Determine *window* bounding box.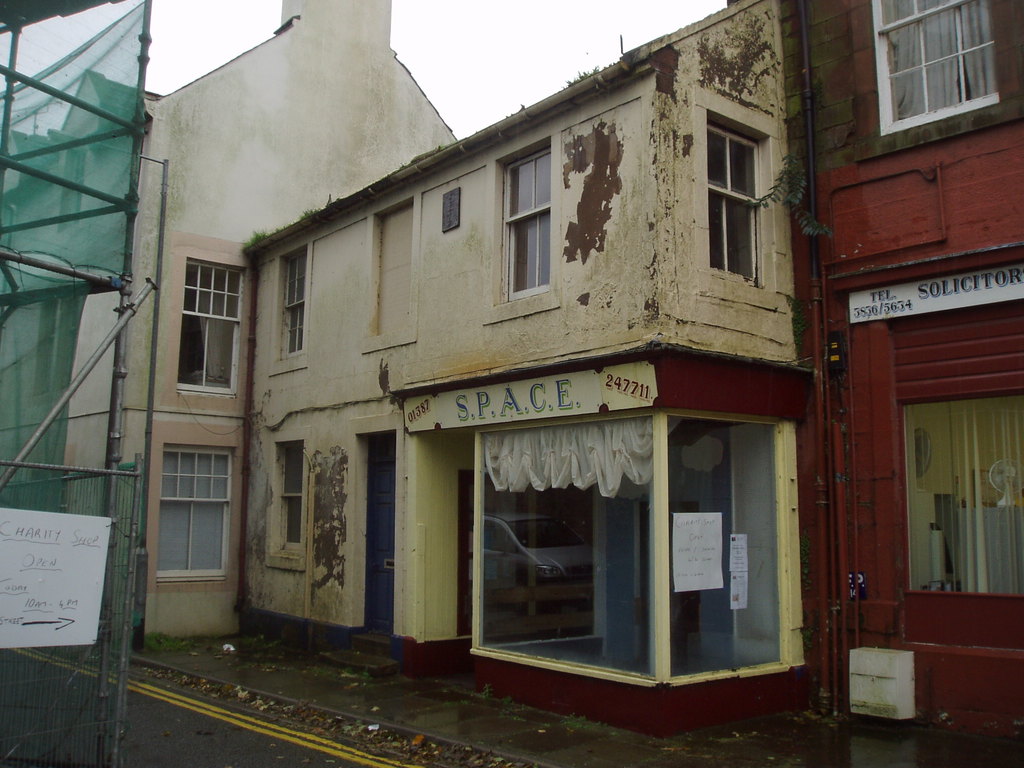
Determined: Rect(362, 192, 424, 356).
